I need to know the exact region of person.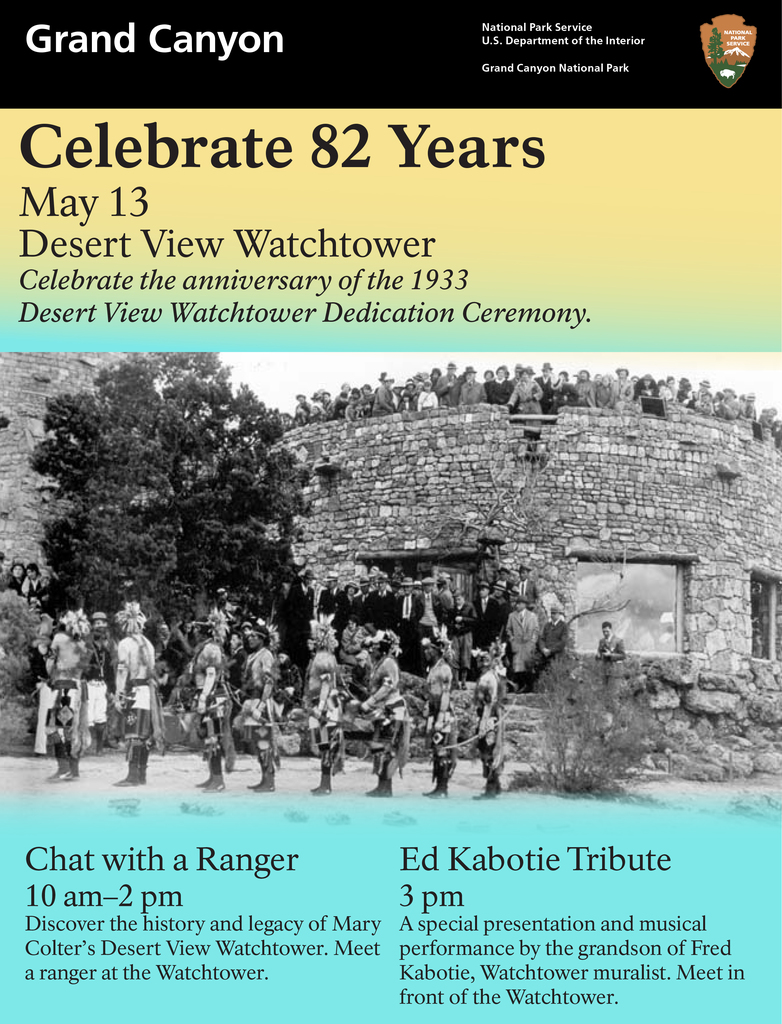
Region: BBox(93, 611, 114, 705).
